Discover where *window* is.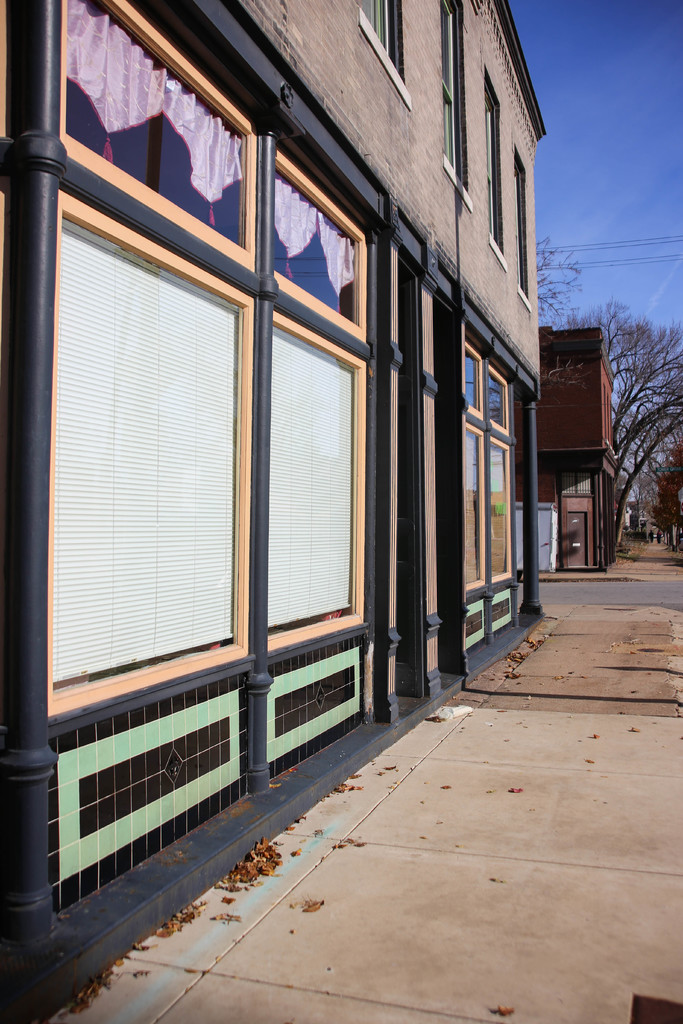
Discovered at select_region(483, 79, 498, 250).
